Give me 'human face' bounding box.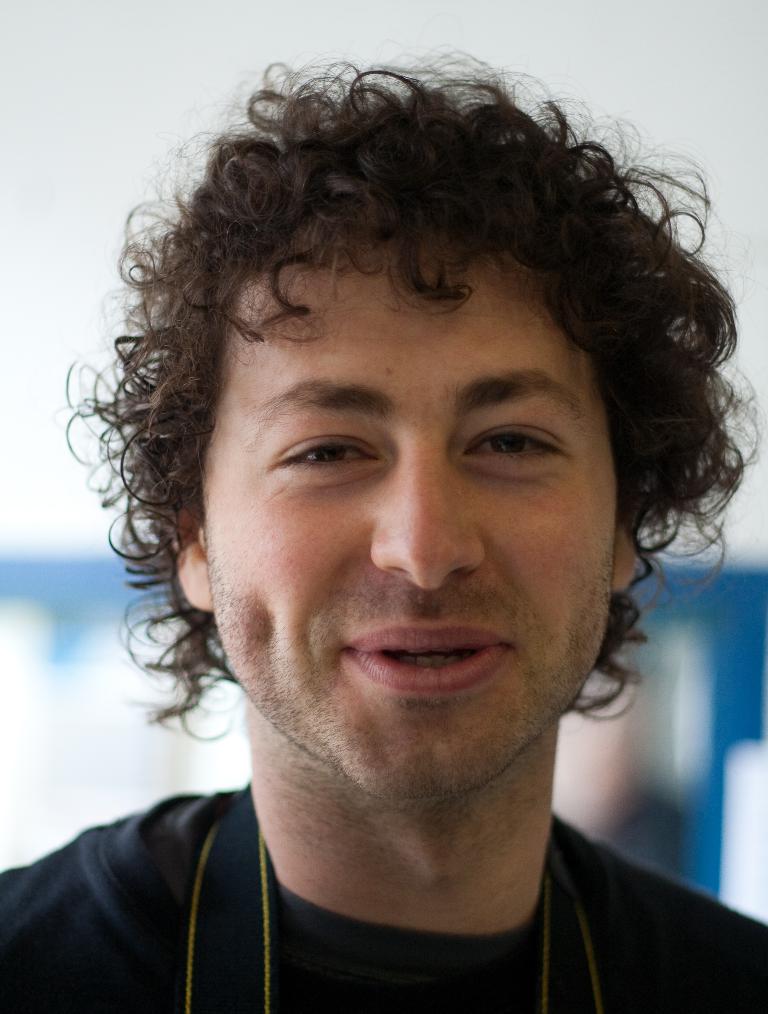
box=[200, 259, 626, 814].
